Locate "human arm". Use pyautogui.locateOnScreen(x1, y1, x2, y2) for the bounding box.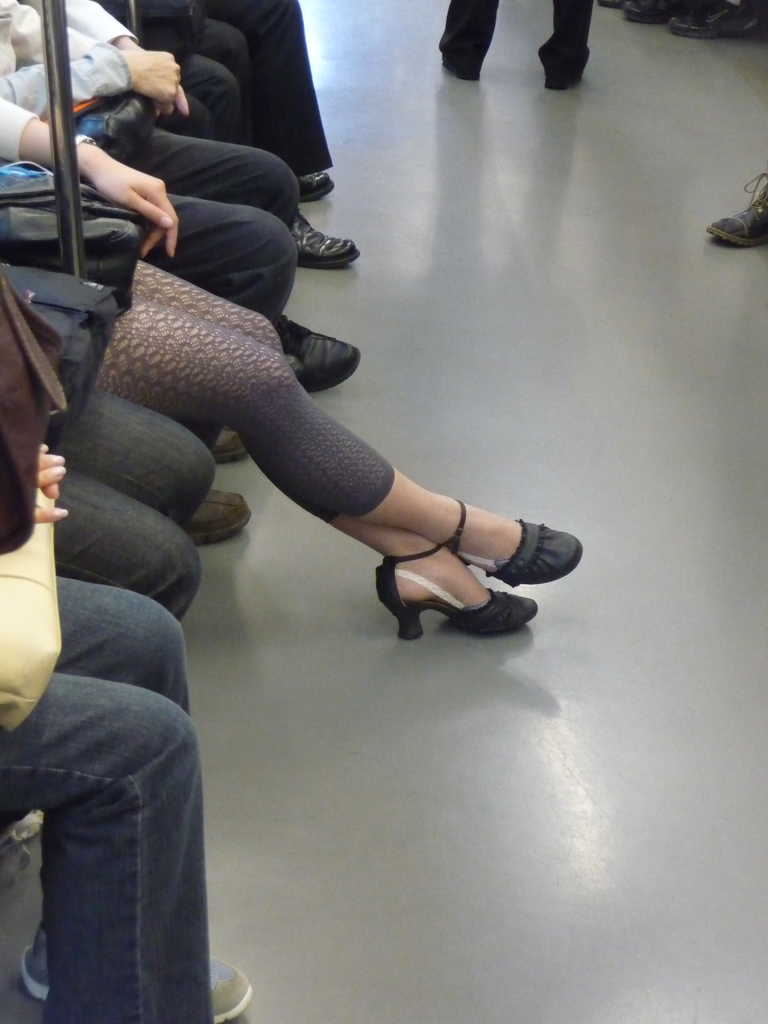
pyautogui.locateOnScreen(12, 0, 142, 48).
